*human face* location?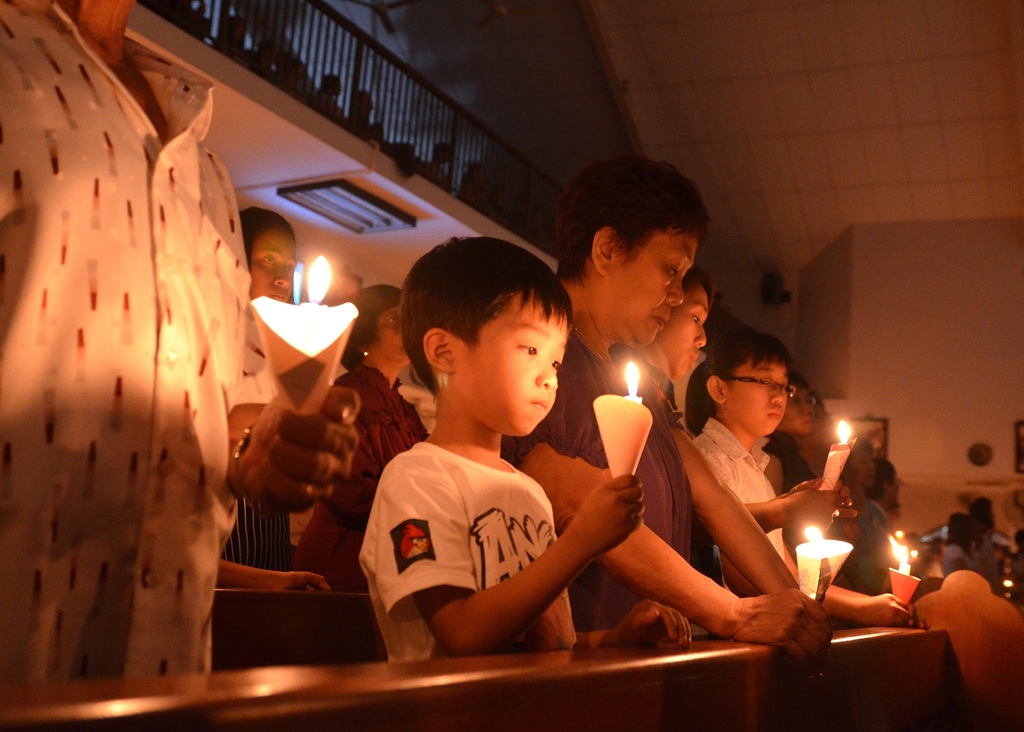
crop(668, 287, 707, 376)
